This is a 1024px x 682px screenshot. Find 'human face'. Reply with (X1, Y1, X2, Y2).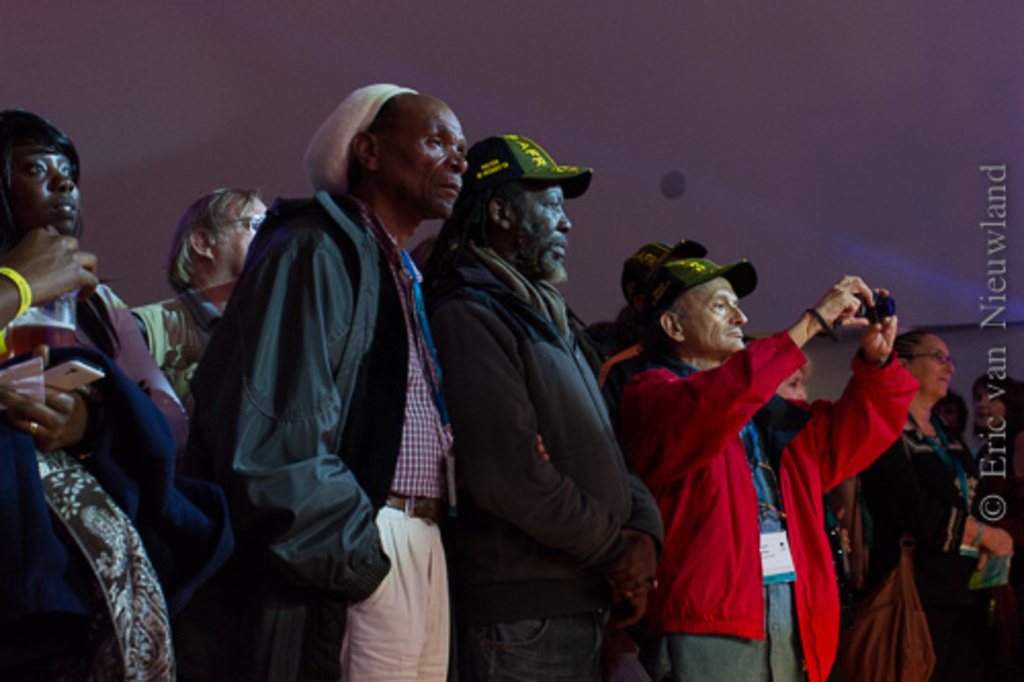
(780, 371, 811, 401).
